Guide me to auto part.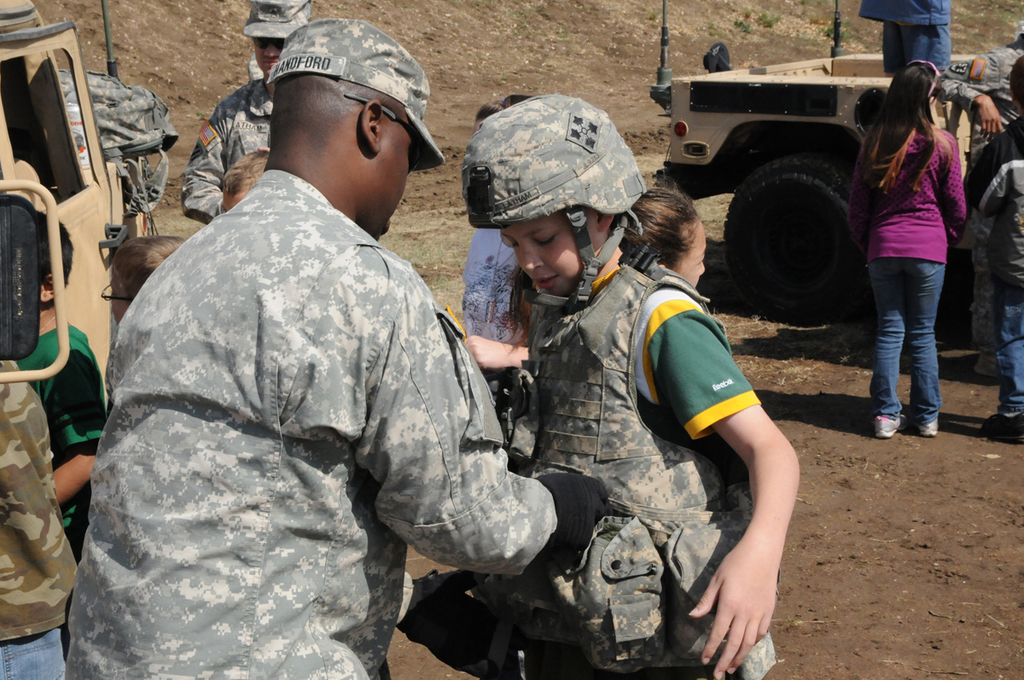
Guidance: BBox(0, 0, 118, 404).
